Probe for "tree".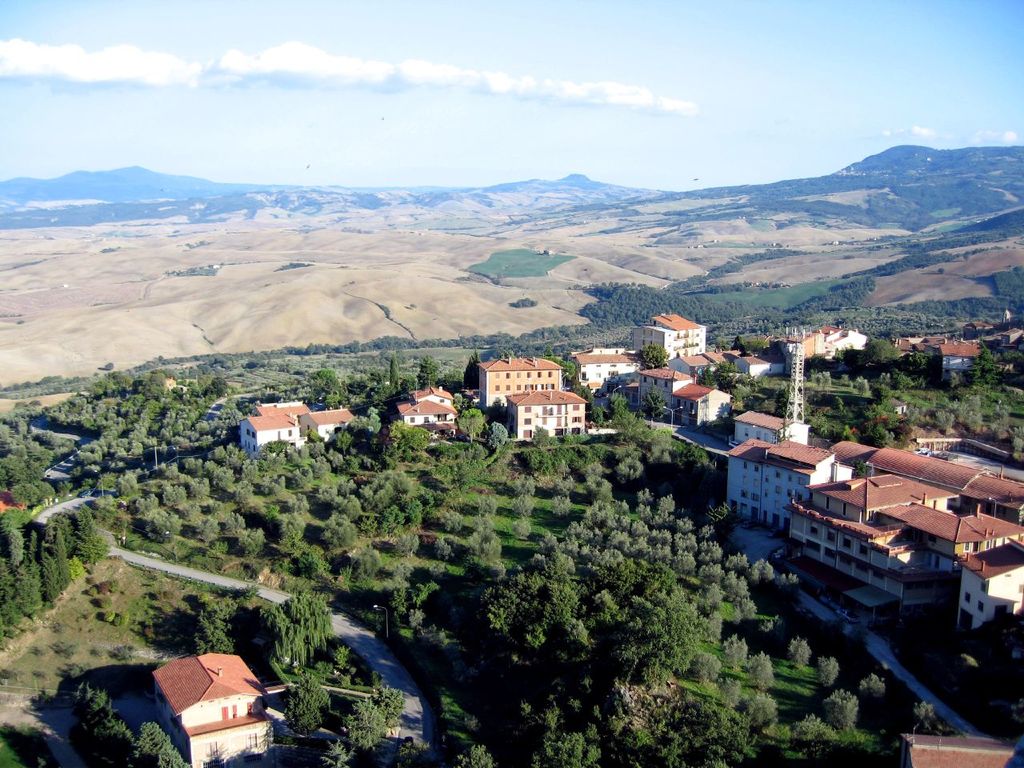
Probe result: crop(368, 540, 404, 602).
